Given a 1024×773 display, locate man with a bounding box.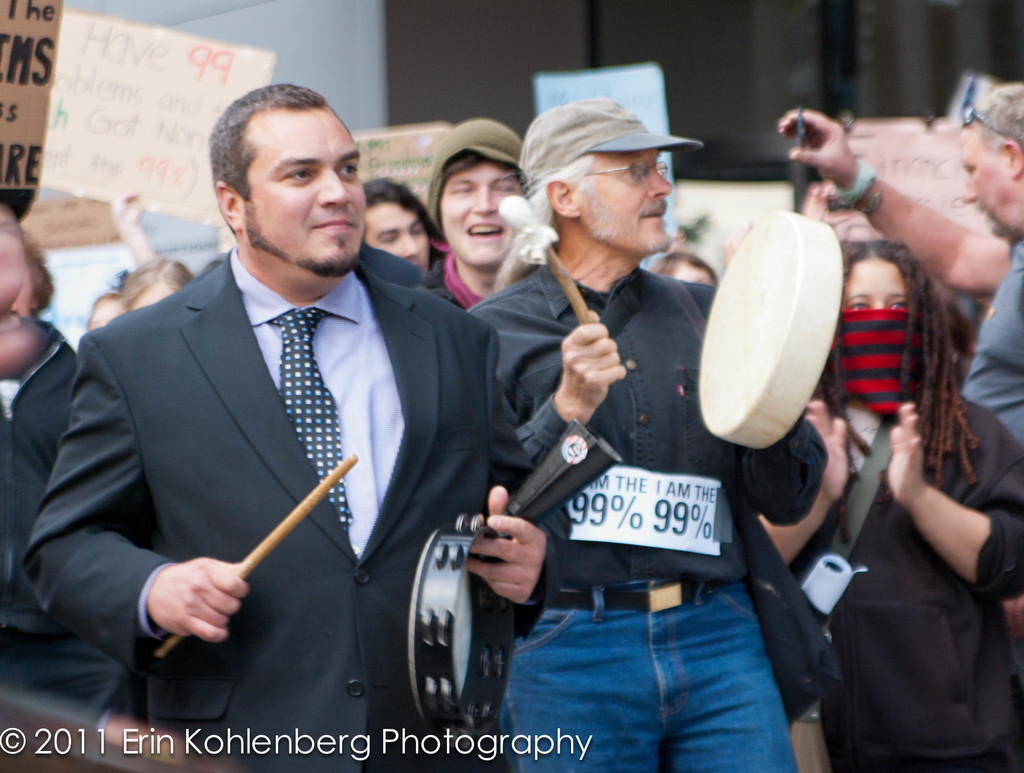
Located: <bbox>38, 90, 522, 745</bbox>.
